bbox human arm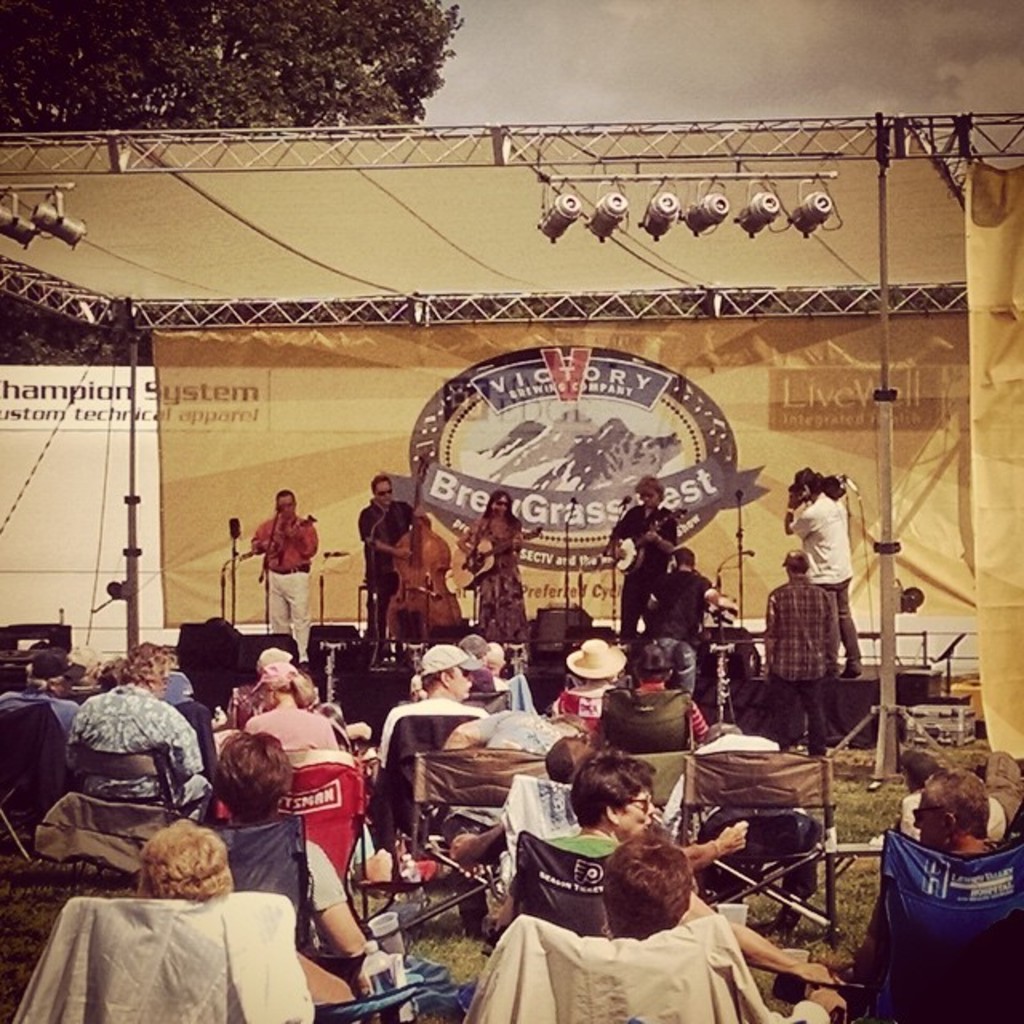
603 509 640 552
